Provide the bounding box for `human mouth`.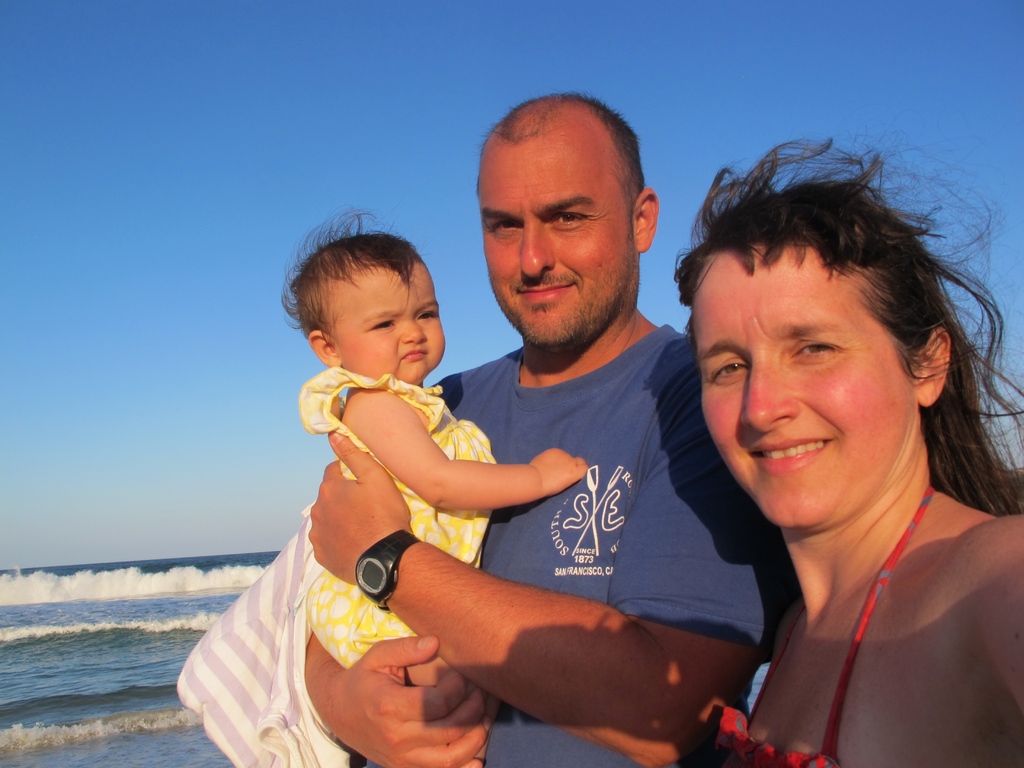
[left=745, top=436, right=835, bottom=472].
